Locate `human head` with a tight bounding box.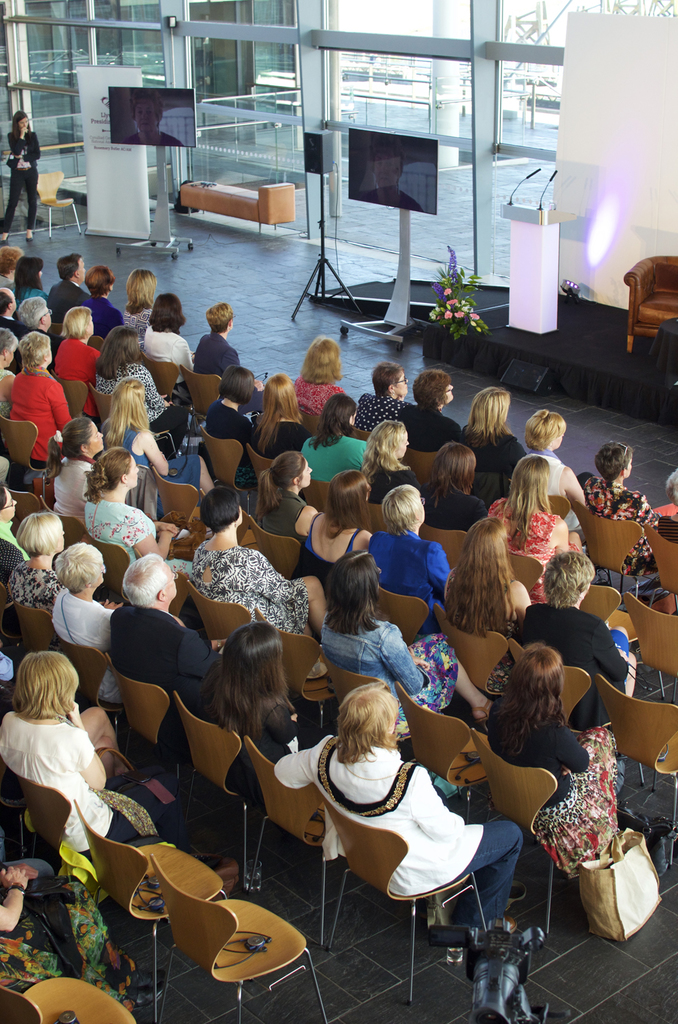
<box>415,368,454,409</box>.
